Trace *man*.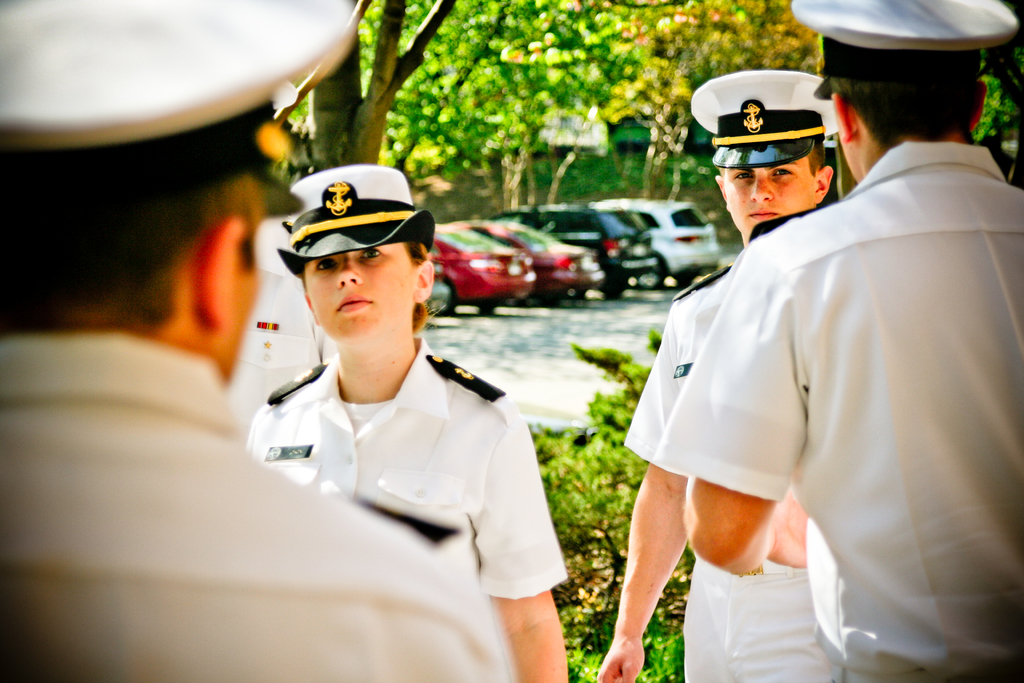
Traced to BBox(626, 33, 1012, 652).
